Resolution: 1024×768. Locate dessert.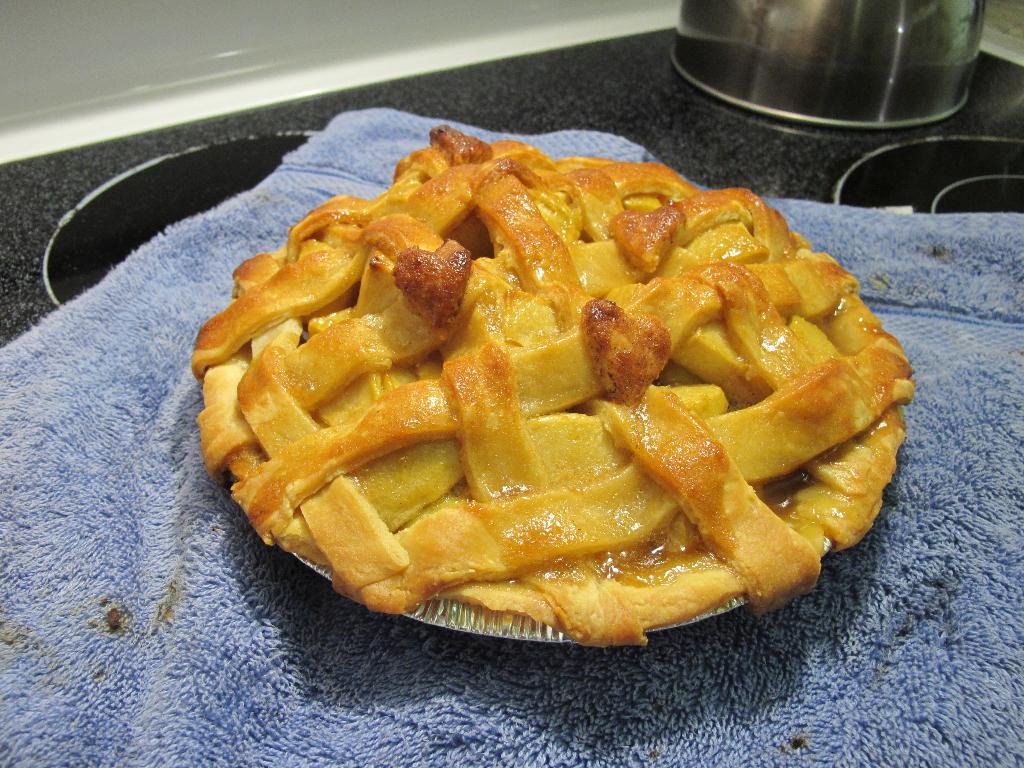
(left=195, top=127, right=915, bottom=643).
